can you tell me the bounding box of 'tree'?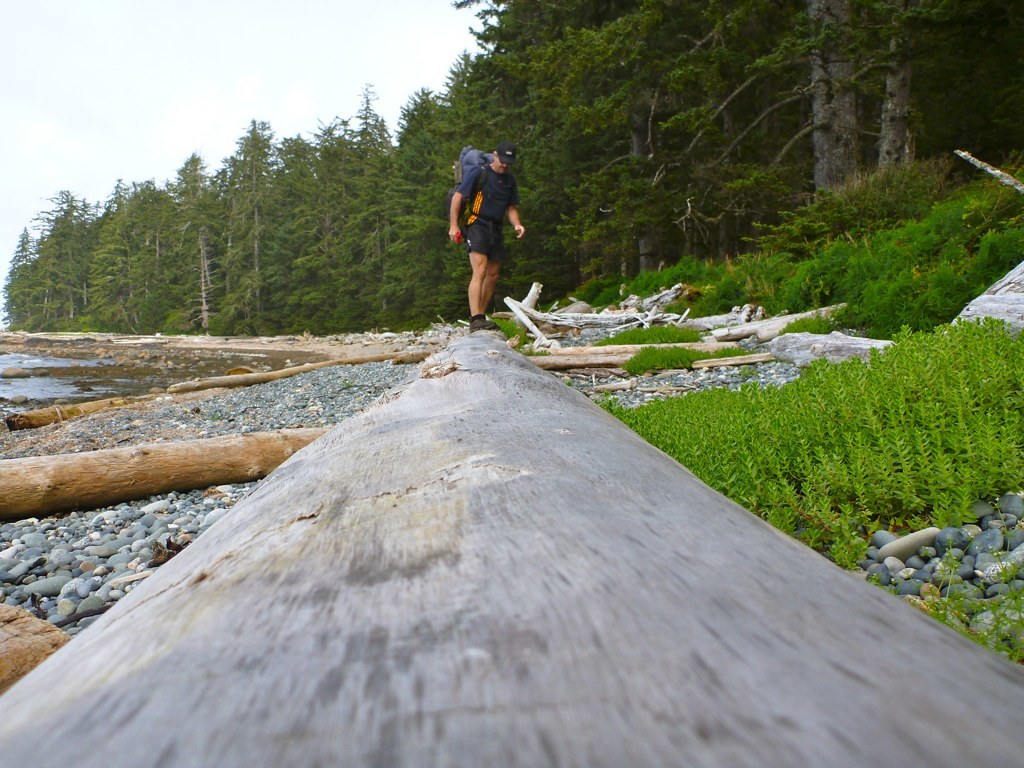
Rect(211, 120, 288, 334).
